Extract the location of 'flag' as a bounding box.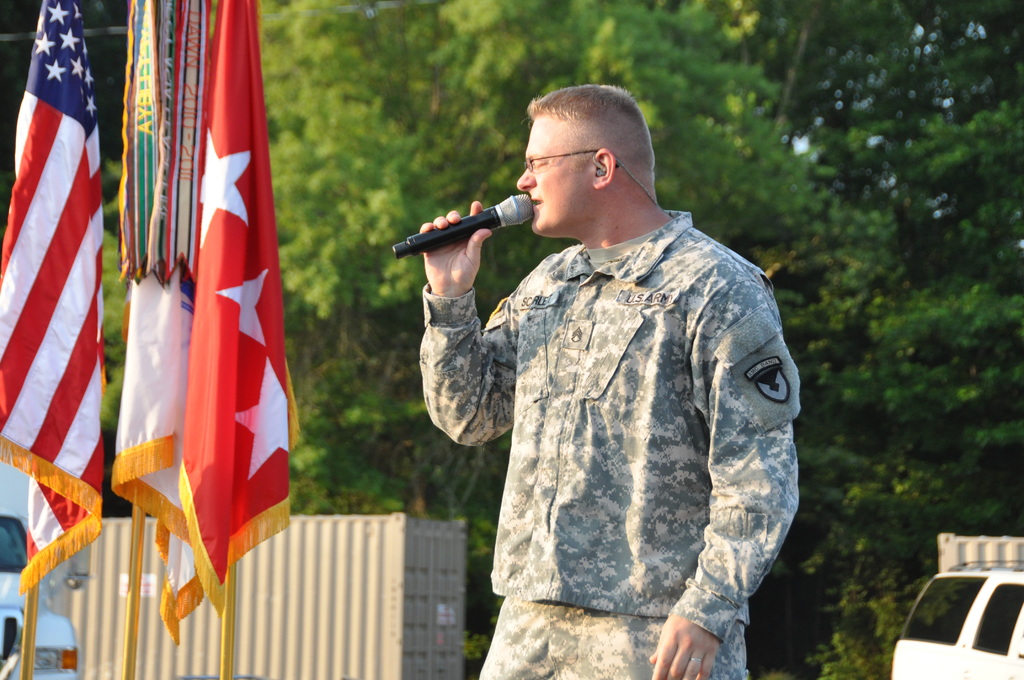
{"x1": 0, "y1": 0, "x2": 109, "y2": 597}.
